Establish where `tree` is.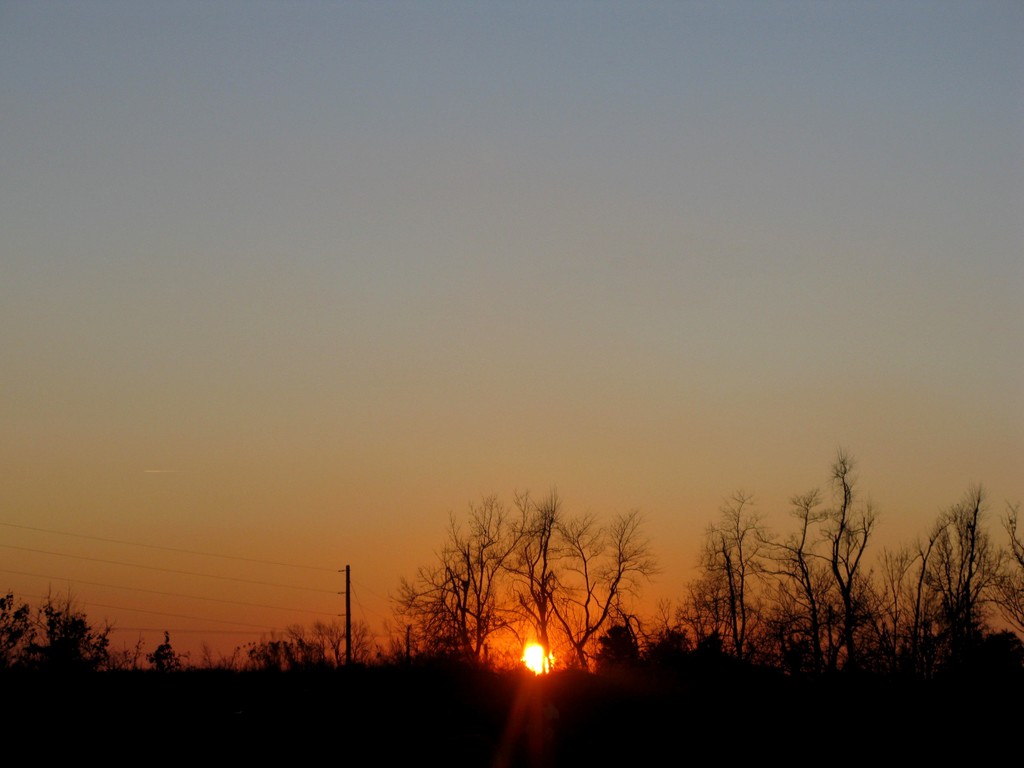
Established at select_region(150, 632, 177, 671).
